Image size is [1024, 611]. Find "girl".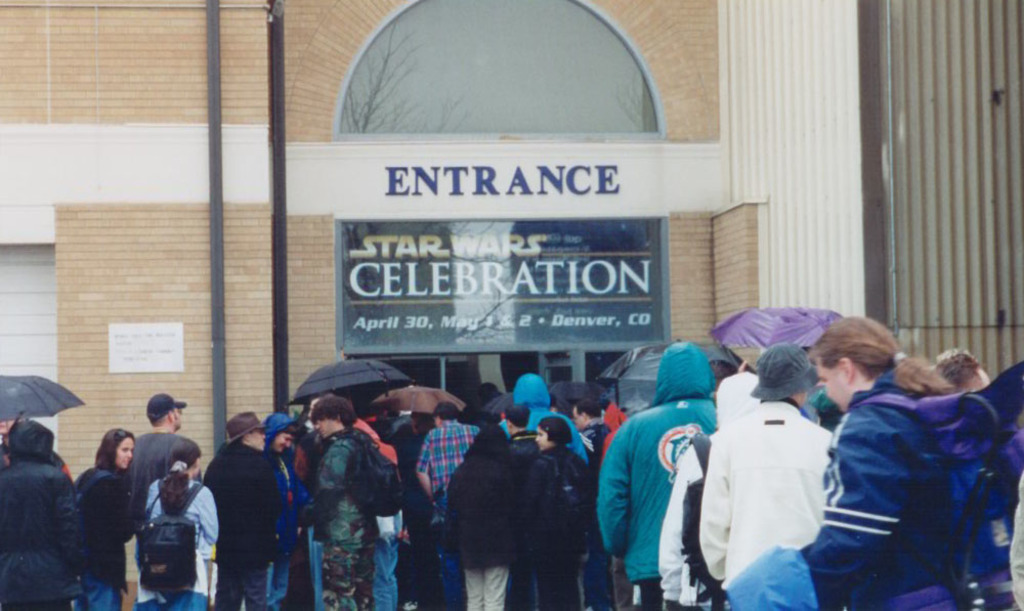
(792,314,970,606).
